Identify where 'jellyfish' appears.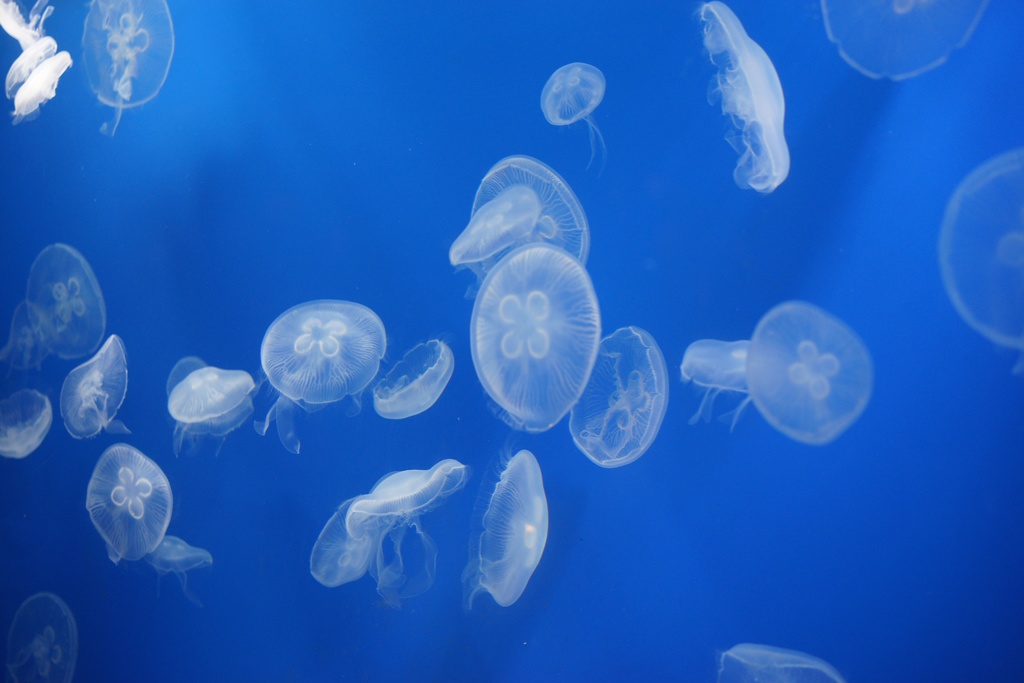
Appears at 79,0,174,132.
